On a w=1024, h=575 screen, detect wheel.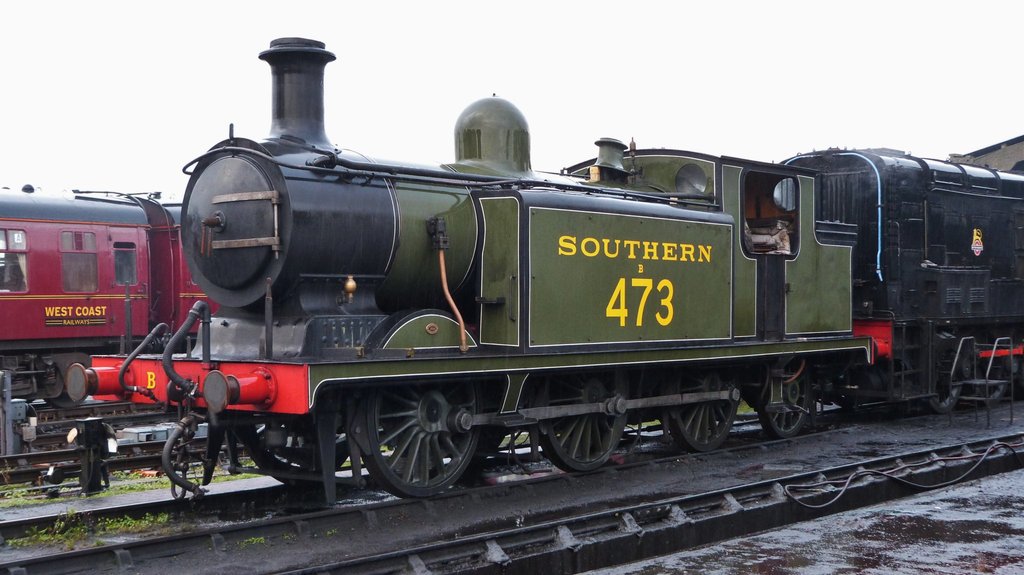
left=916, top=350, right=966, bottom=414.
